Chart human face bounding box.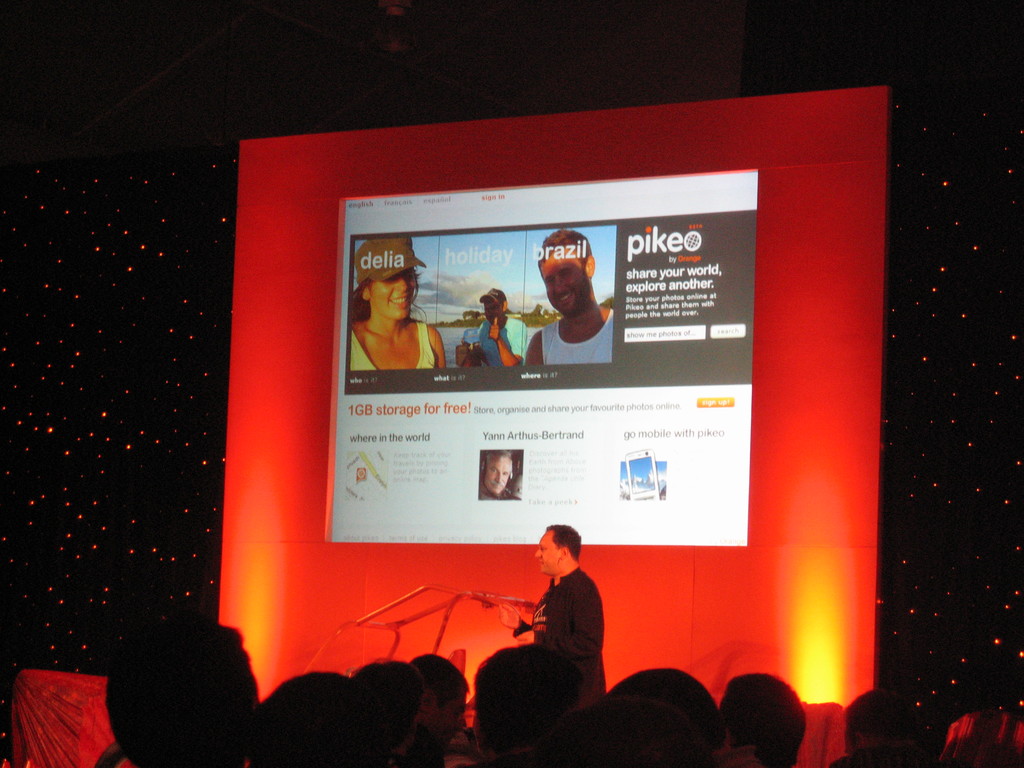
Charted: (x1=538, y1=254, x2=598, y2=318).
